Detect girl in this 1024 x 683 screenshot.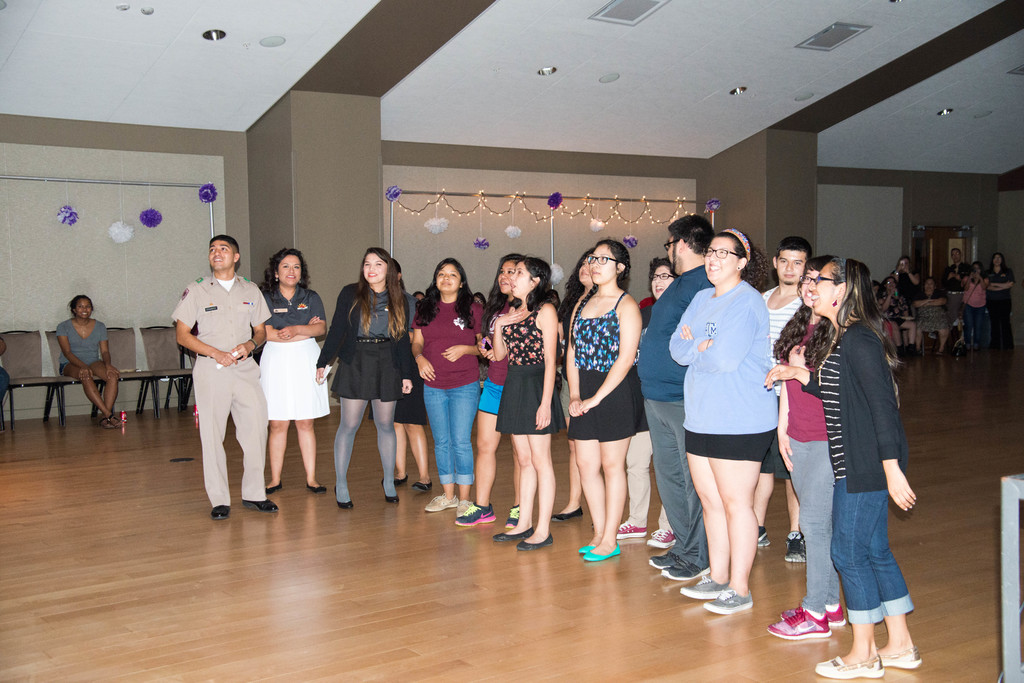
Detection: (x1=956, y1=258, x2=994, y2=351).
